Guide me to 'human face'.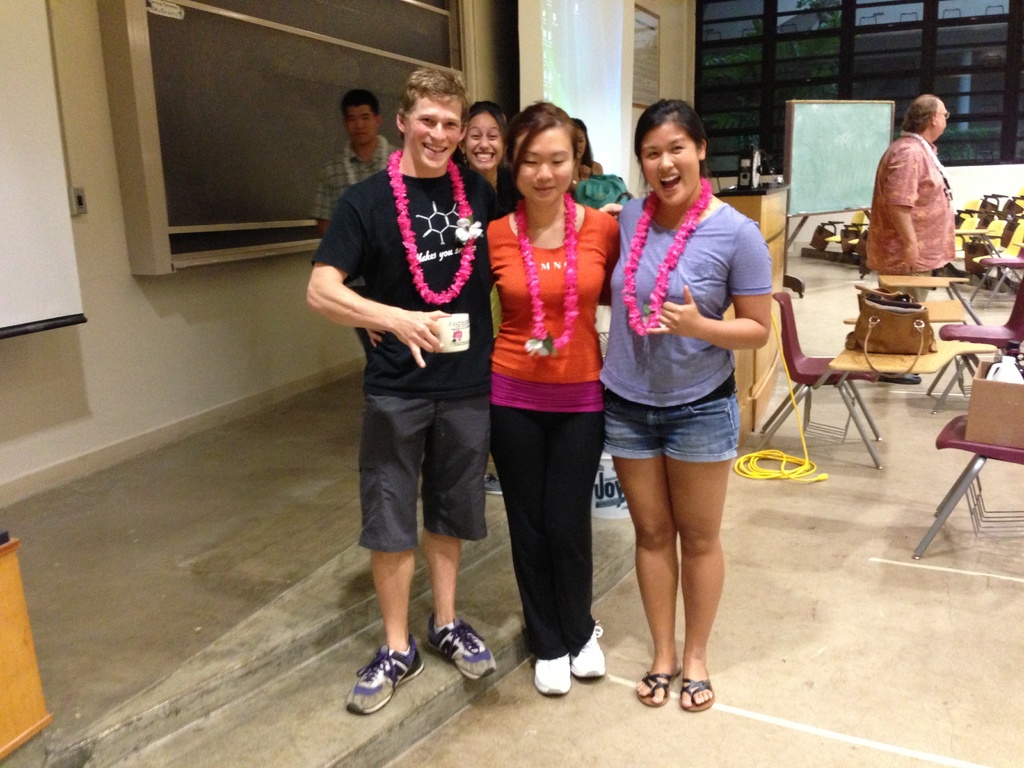
Guidance: pyautogui.locateOnScreen(342, 103, 376, 147).
